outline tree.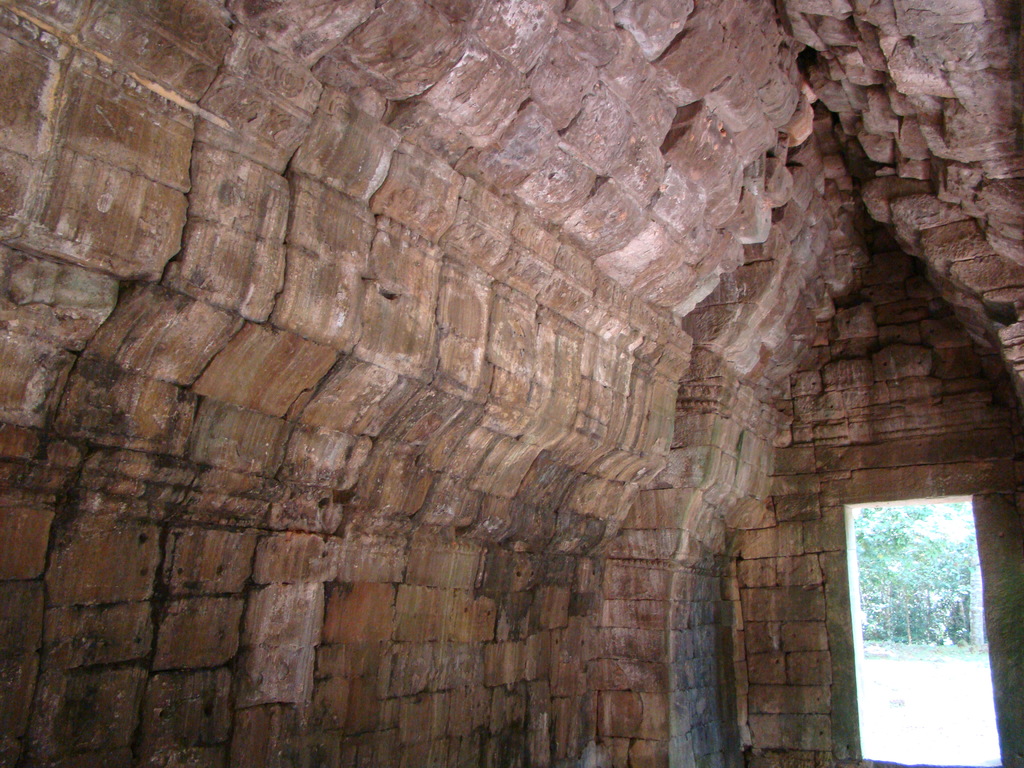
Outline: bbox=(852, 502, 989, 654).
